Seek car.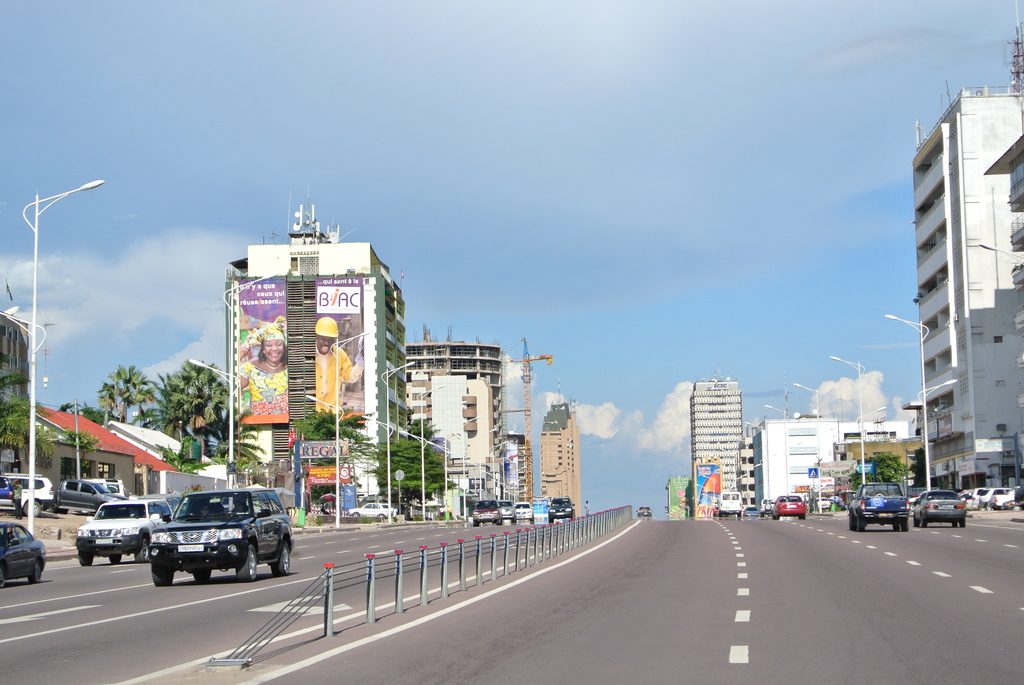
bbox=(4, 472, 58, 517).
